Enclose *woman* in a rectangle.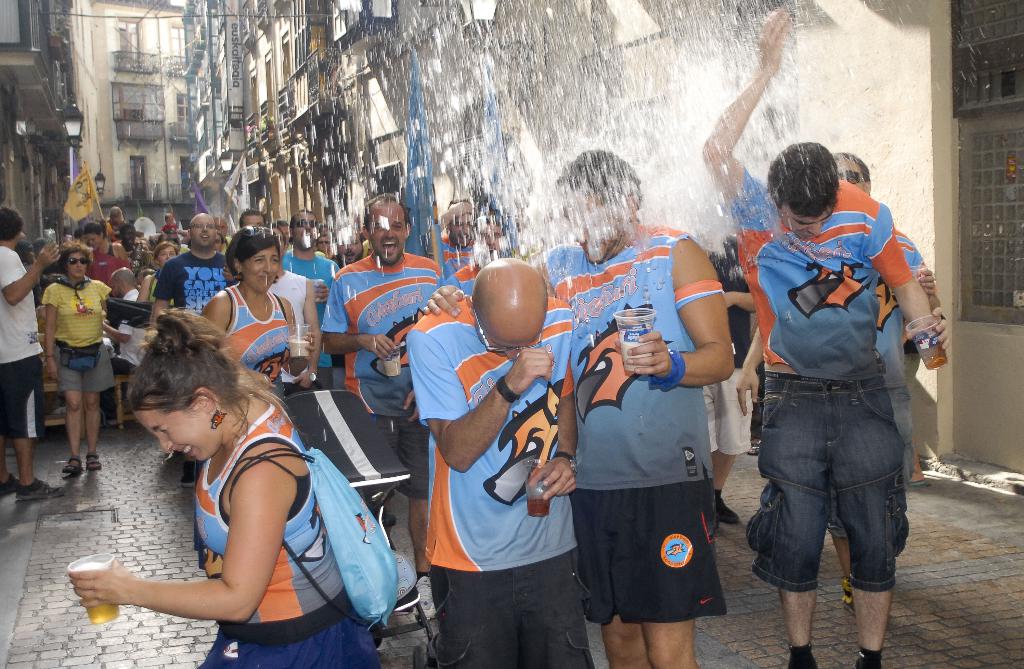
BBox(138, 238, 180, 303).
